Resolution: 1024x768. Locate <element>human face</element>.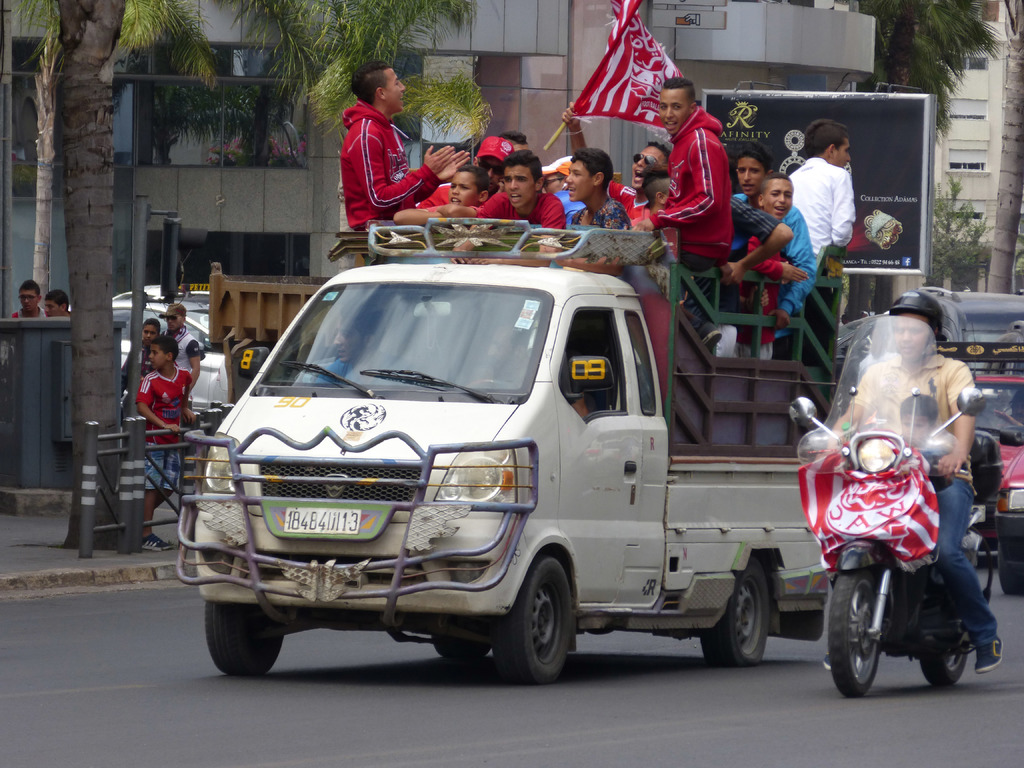
bbox(384, 67, 404, 109).
